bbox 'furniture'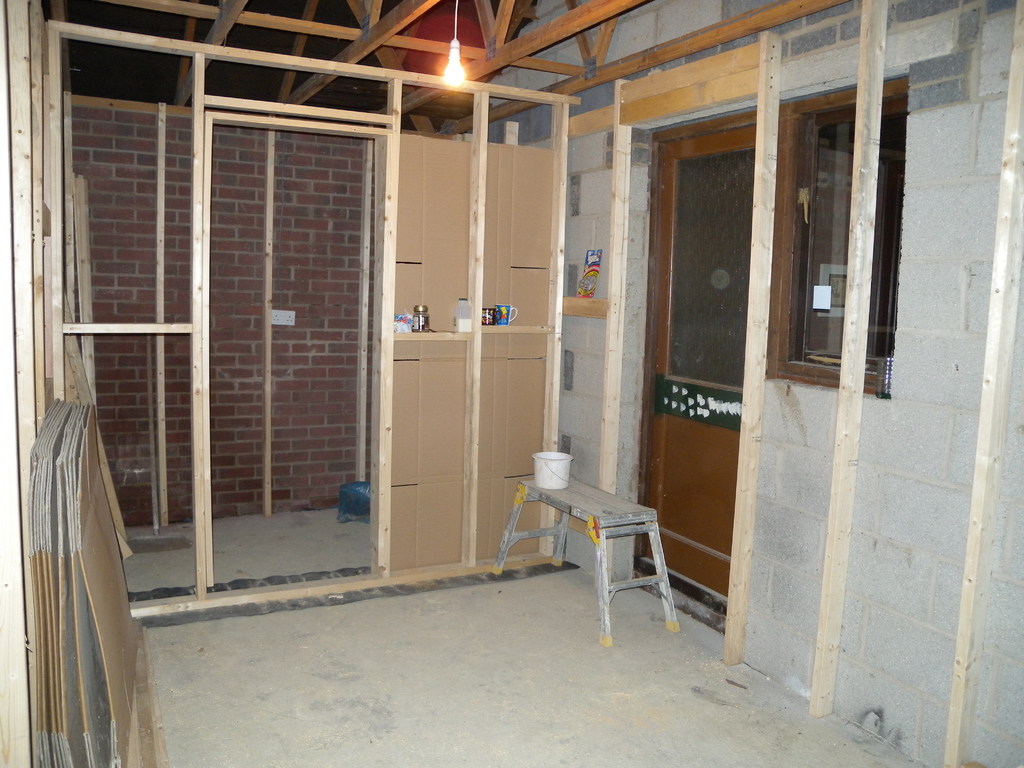
<region>495, 474, 684, 646</region>
